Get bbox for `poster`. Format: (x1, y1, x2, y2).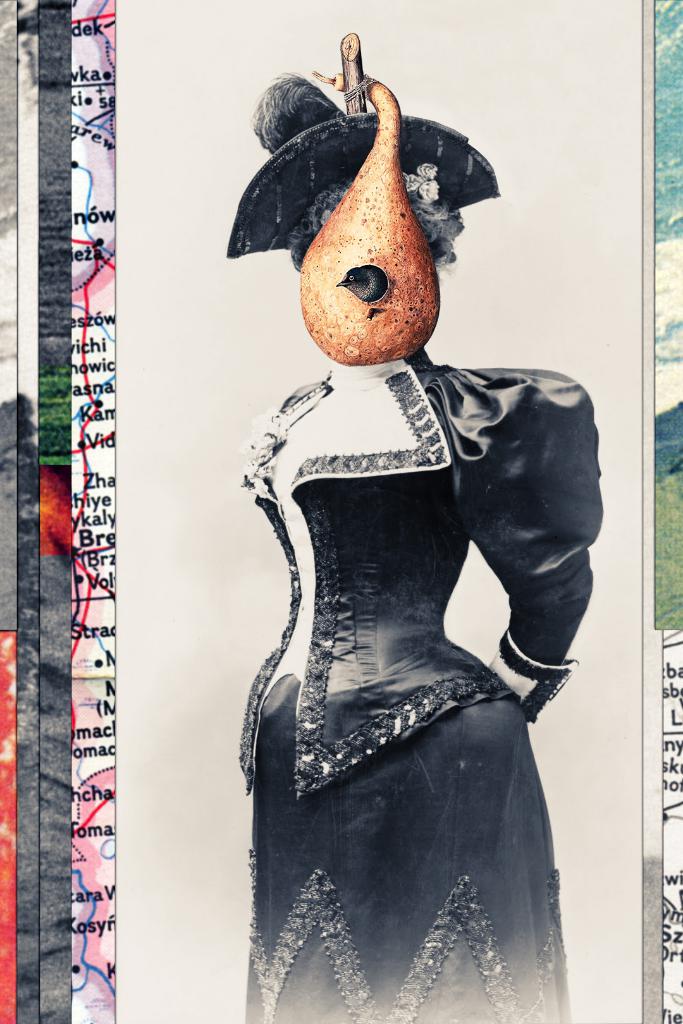
(0, 0, 682, 1023).
